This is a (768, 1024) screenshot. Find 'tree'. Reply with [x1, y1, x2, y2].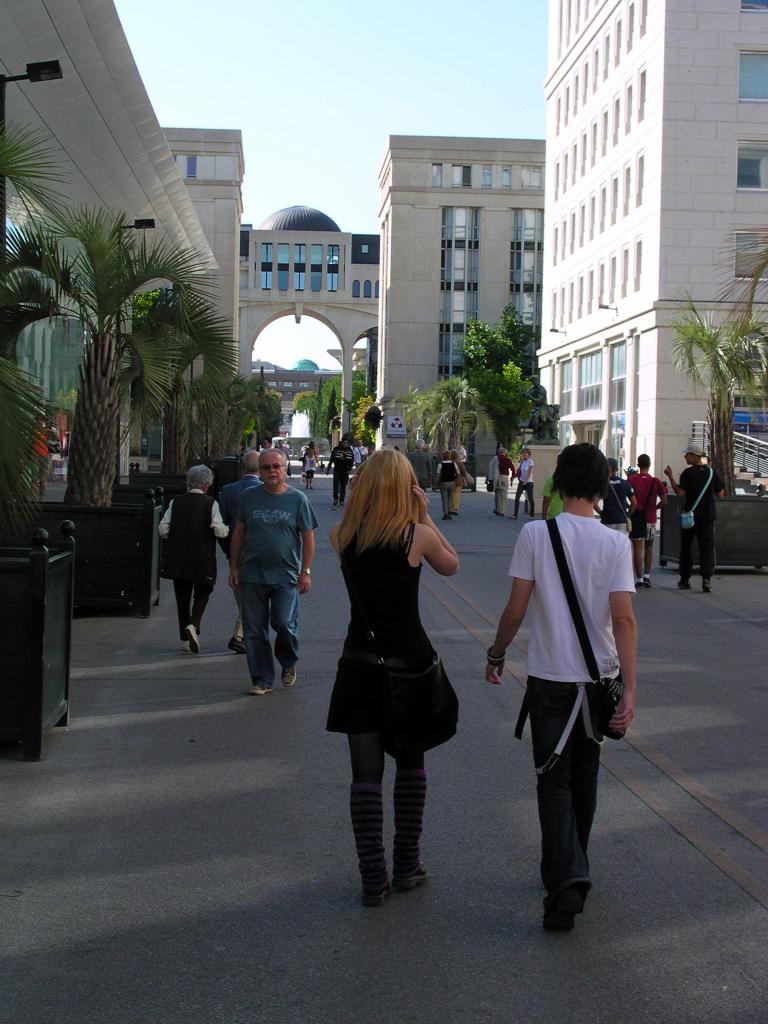
[406, 372, 477, 465].
